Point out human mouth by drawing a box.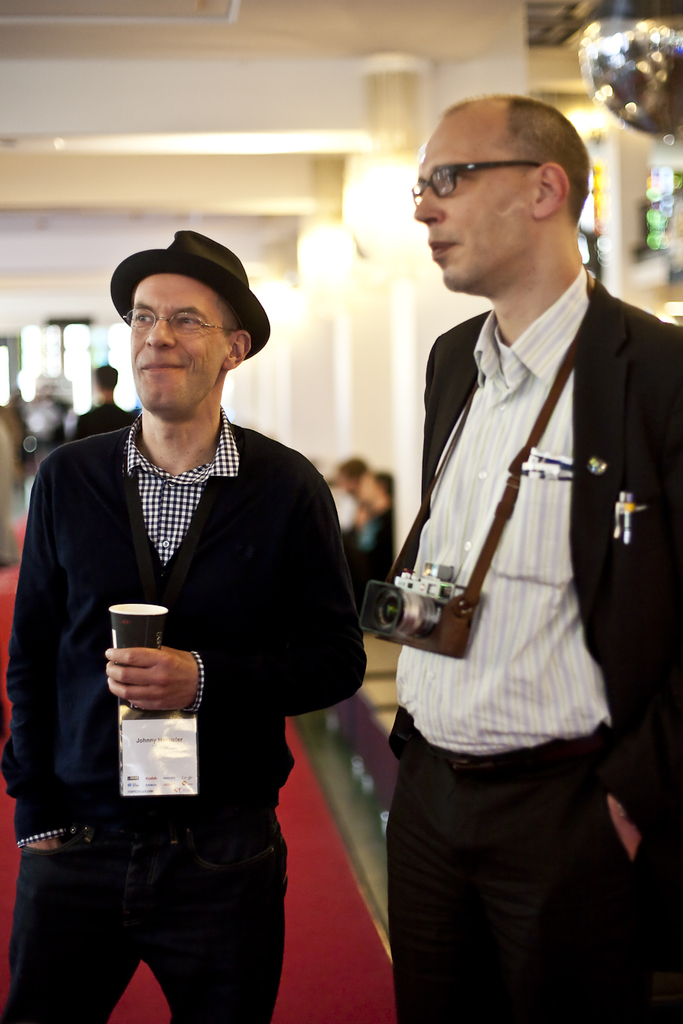
[139,366,184,370].
